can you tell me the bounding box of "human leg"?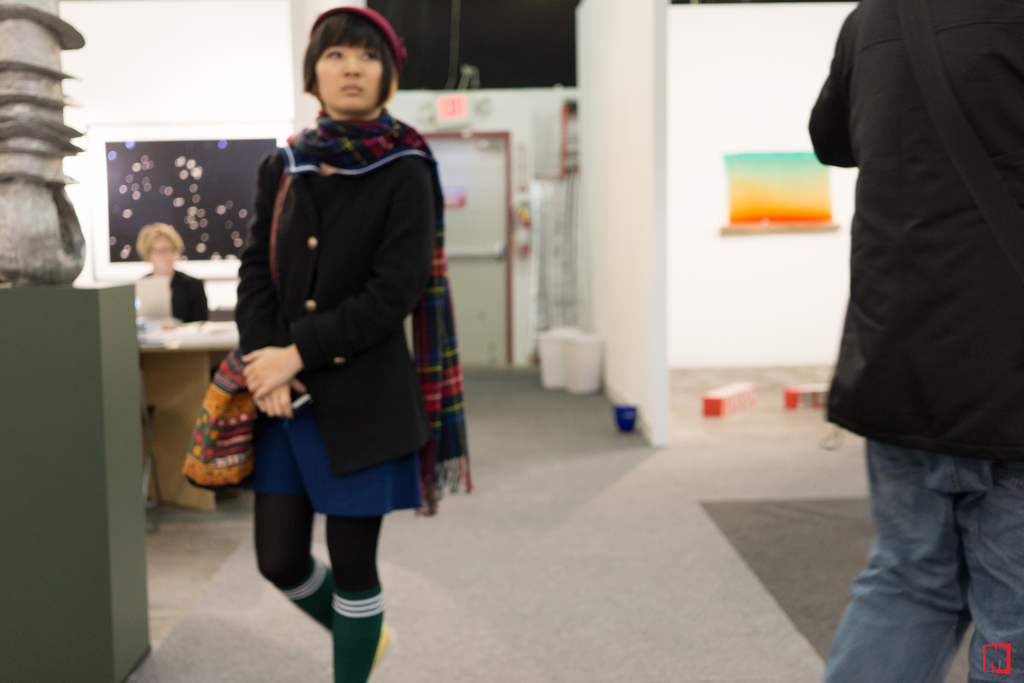
detection(252, 419, 372, 668).
